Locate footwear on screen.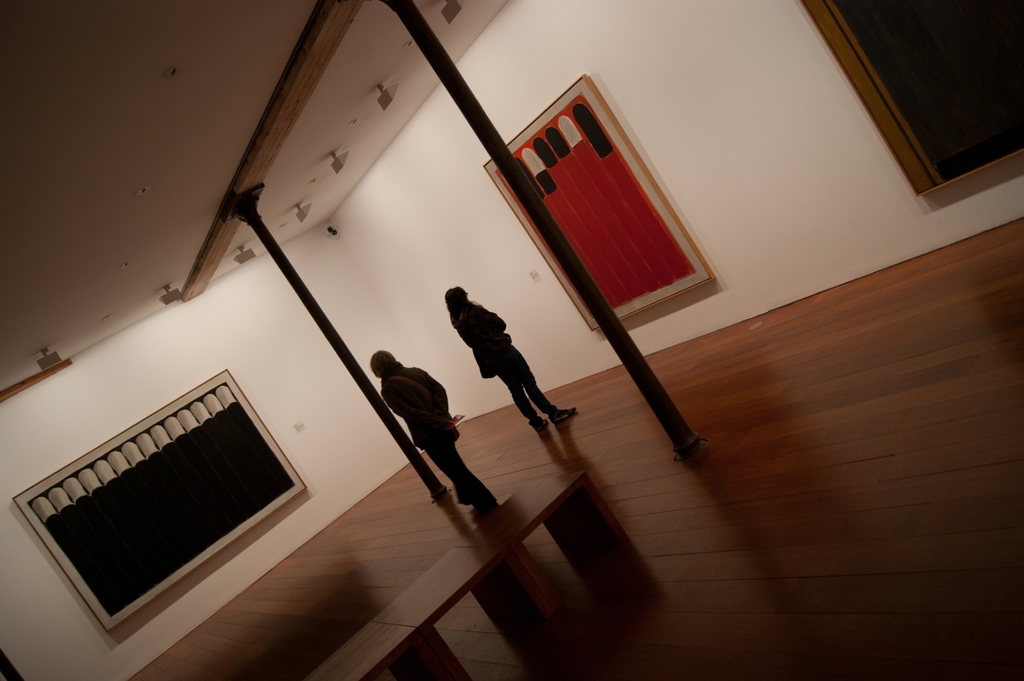
On screen at 470 497 507 511.
